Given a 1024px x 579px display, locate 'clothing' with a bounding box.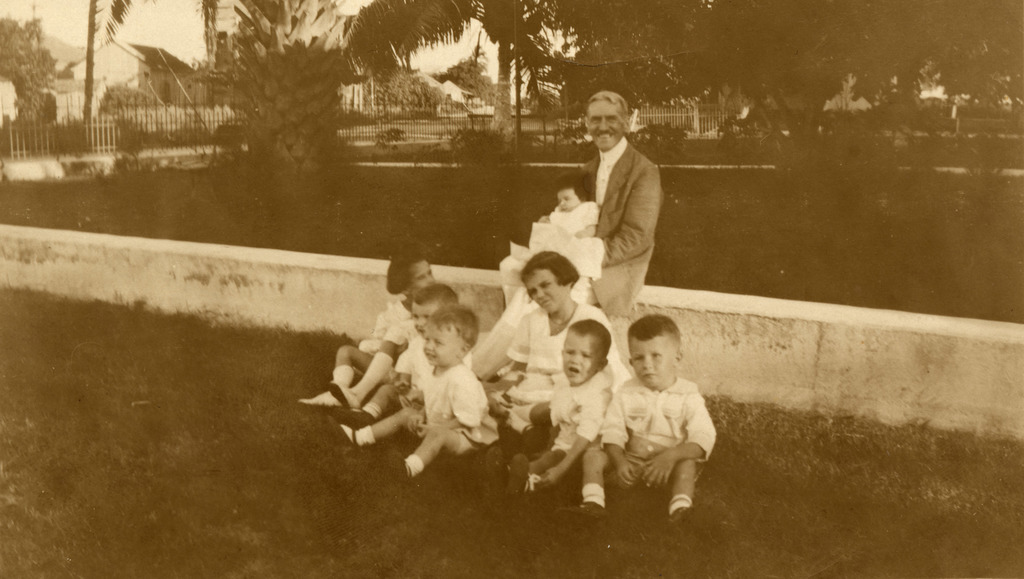
Located: bbox(485, 295, 614, 414).
